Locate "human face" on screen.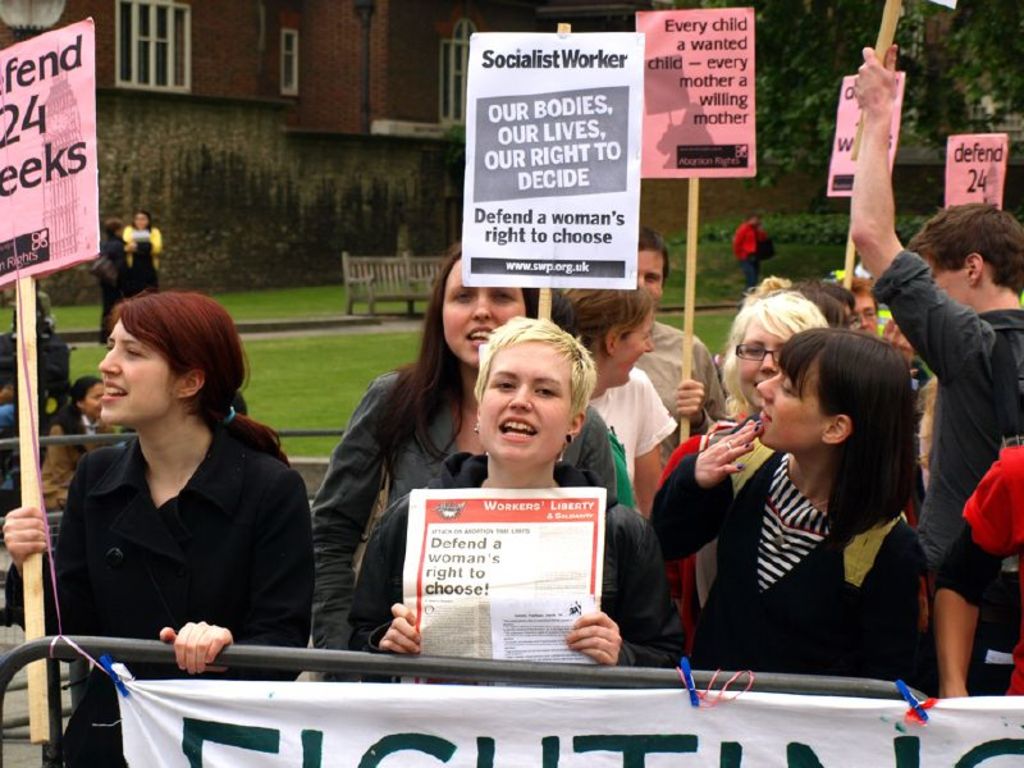
On screen at (left=442, top=261, right=529, bottom=364).
